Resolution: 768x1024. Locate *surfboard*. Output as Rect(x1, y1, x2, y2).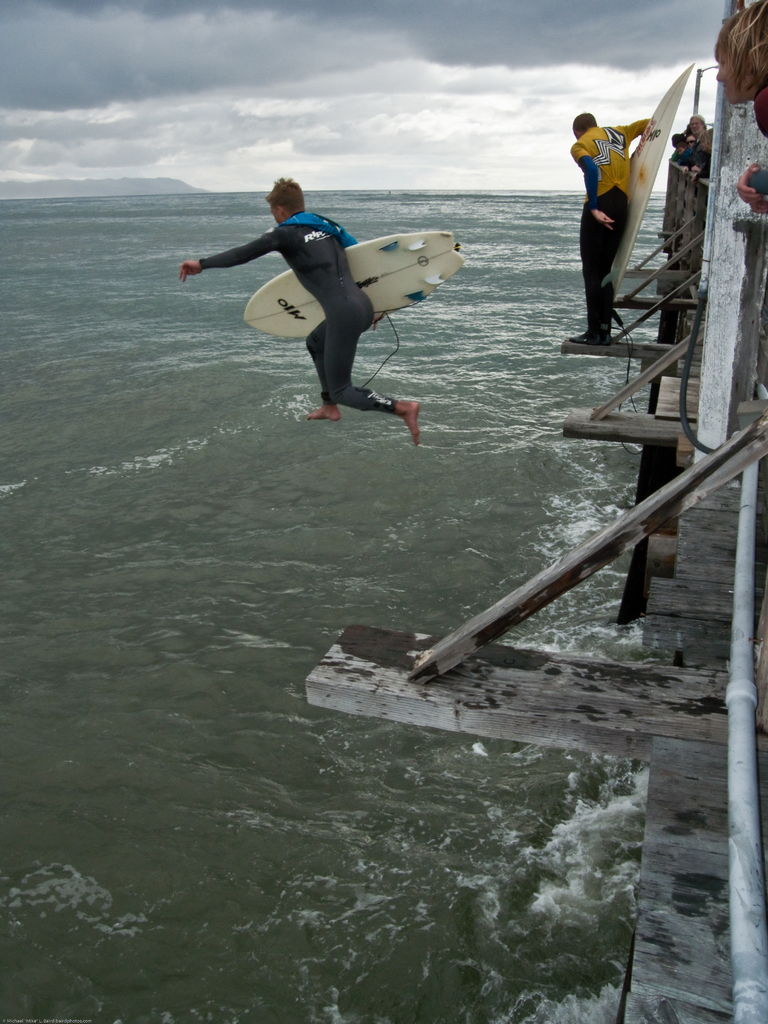
Rect(601, 63, 696, 307).
